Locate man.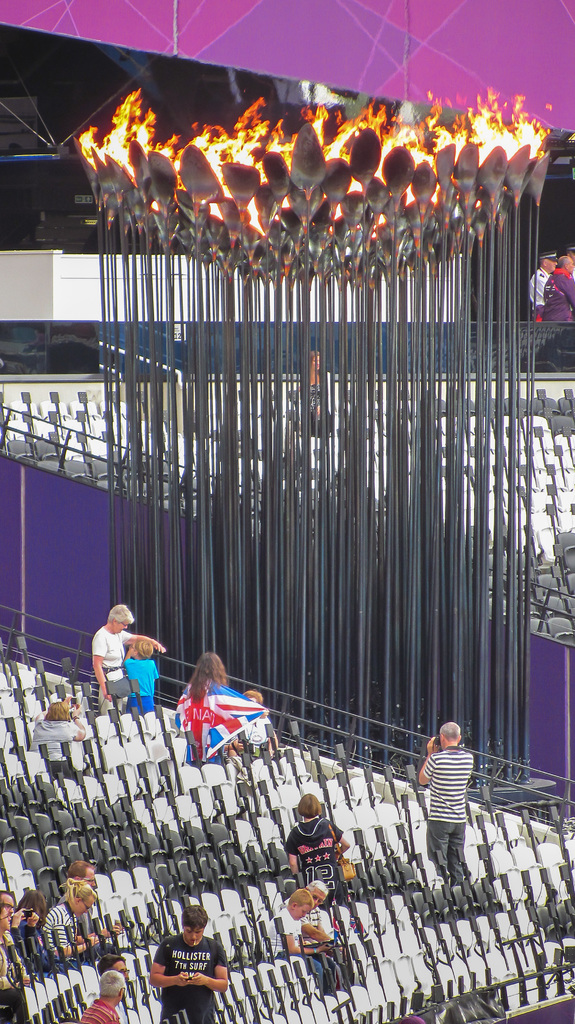
Bounding box: box(102, 959, 129, 1022).
